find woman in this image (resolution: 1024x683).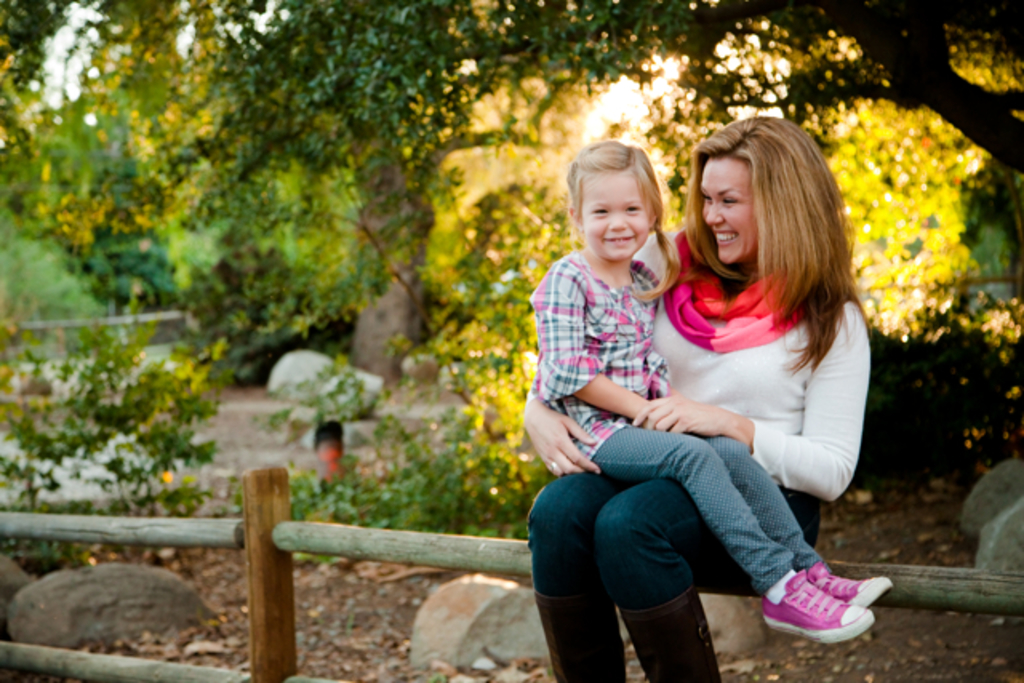
box(520, 112, 872, 681).
